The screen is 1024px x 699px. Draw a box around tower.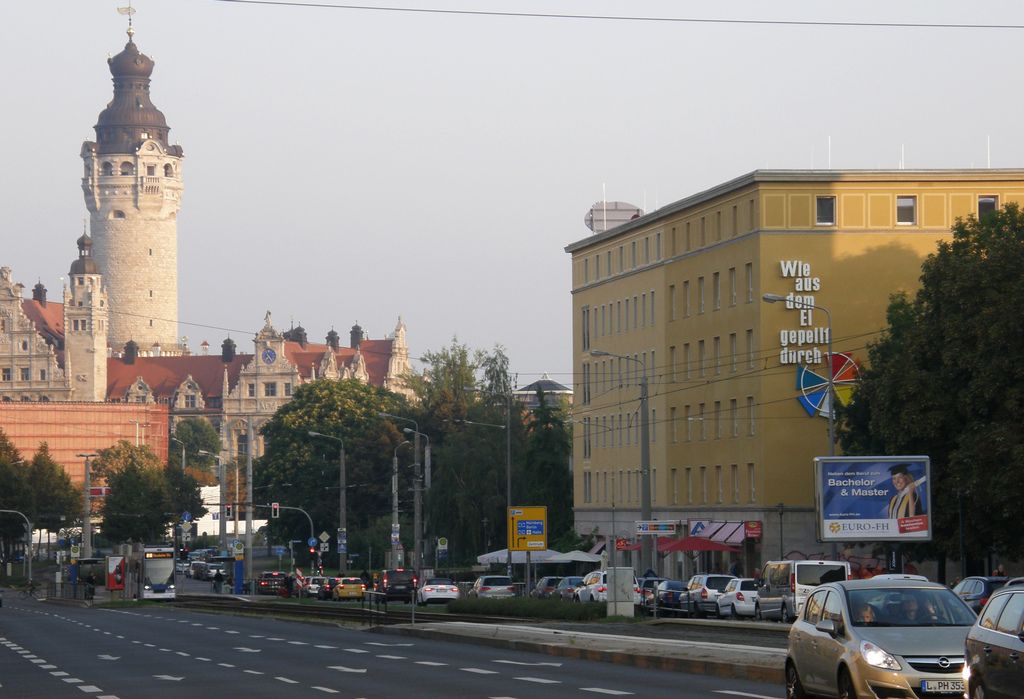
559/173/1020/583.
